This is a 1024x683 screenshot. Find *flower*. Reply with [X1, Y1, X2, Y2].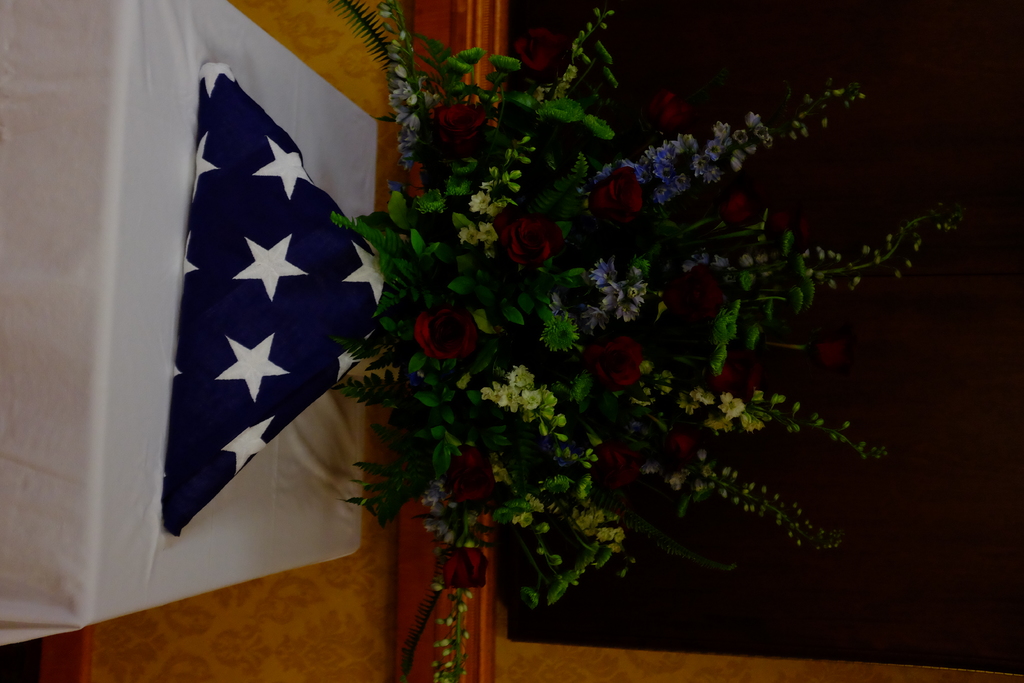
[410, 309, 472, 365].
